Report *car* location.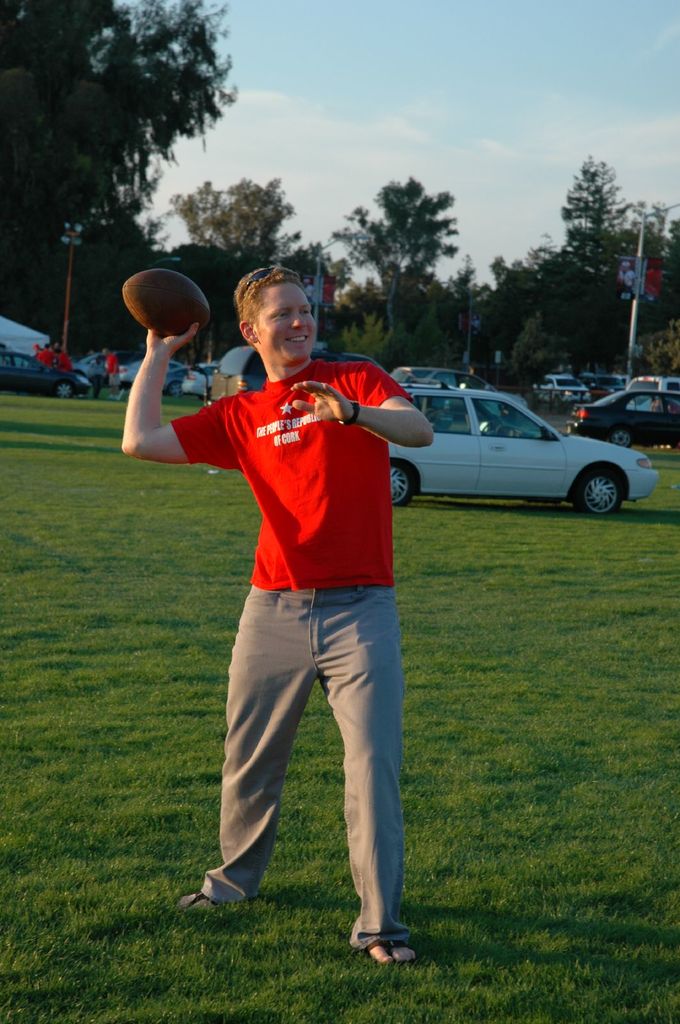
Report: (x1=106, y1=352, x2=195, y2=394).
